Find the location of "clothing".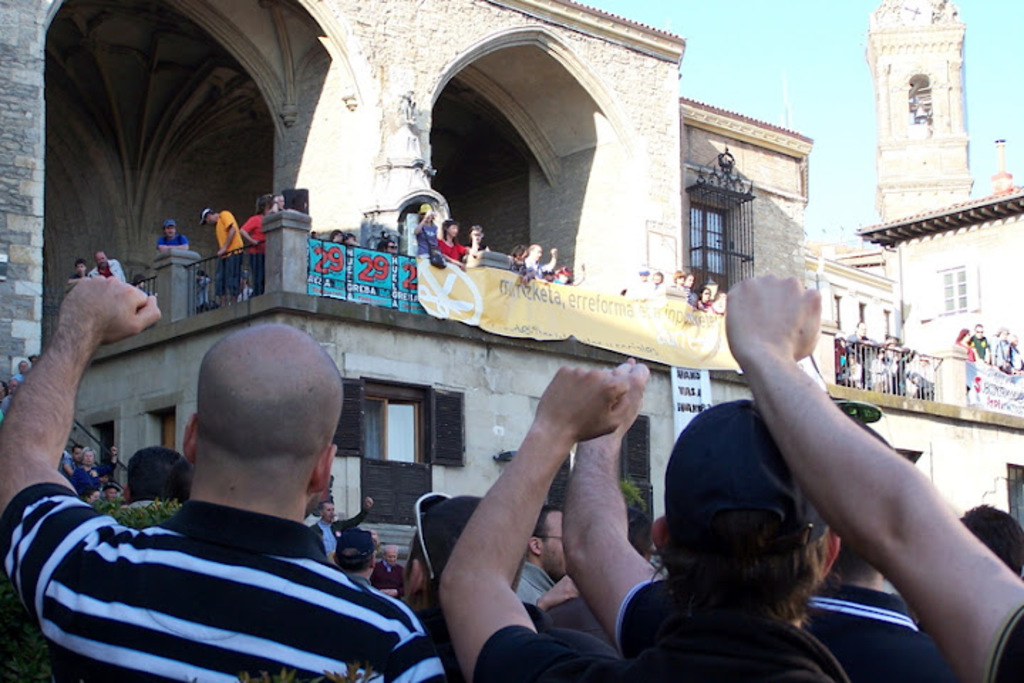
Location: l=974, t=330, r=987, b=359.
